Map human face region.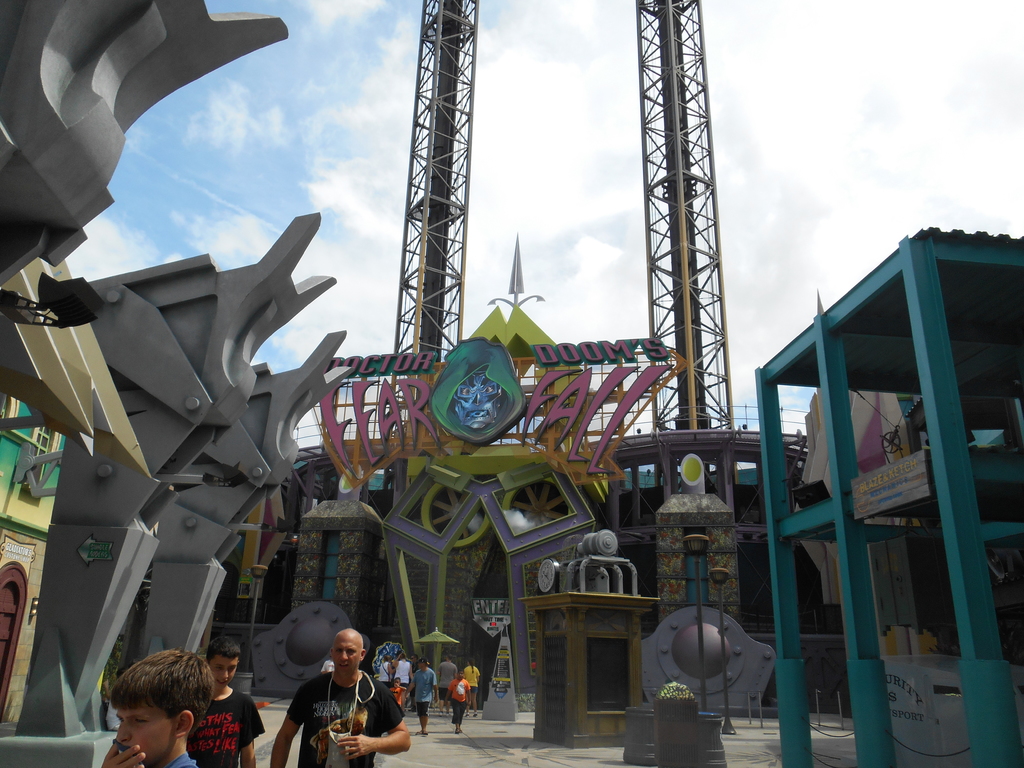
Mapped to locate(115, 710, 172, 762).
